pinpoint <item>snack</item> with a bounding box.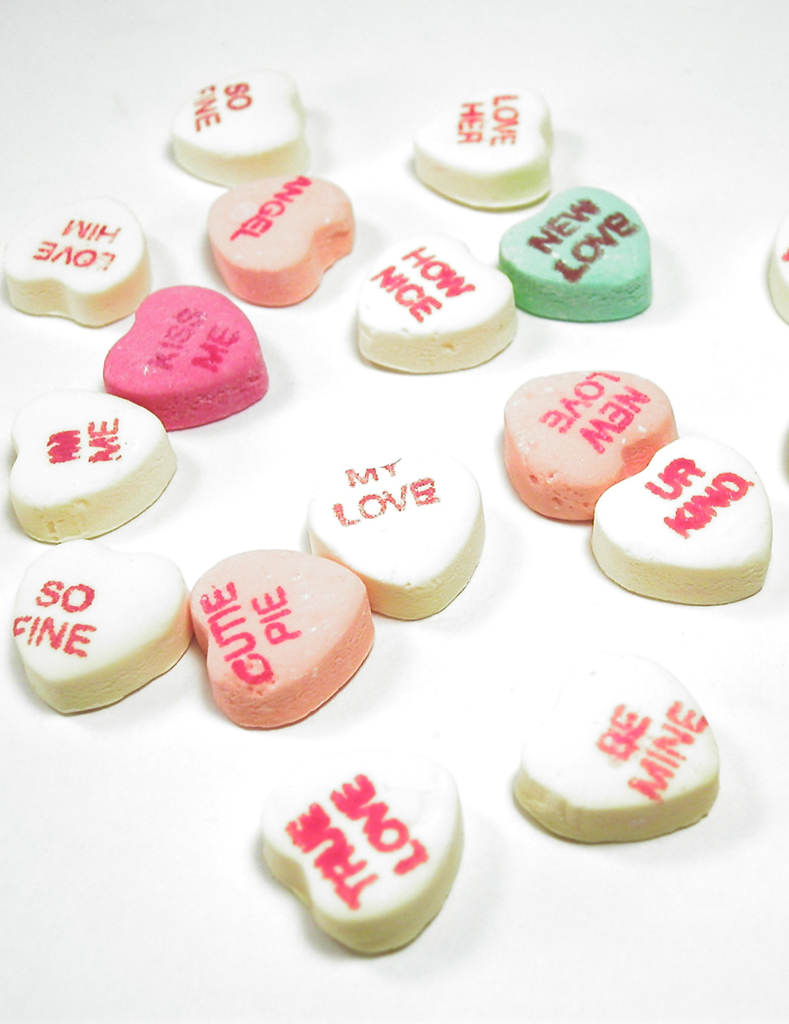
105:286:265:431.
